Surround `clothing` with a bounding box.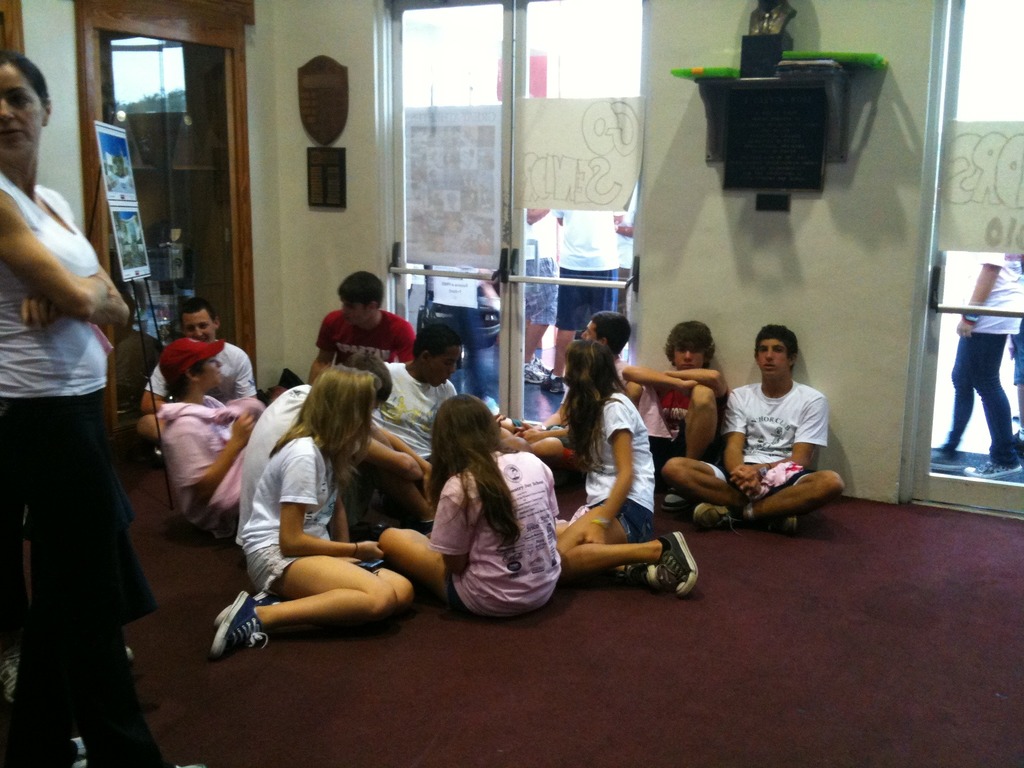
box(147, 335, 256, 400).
